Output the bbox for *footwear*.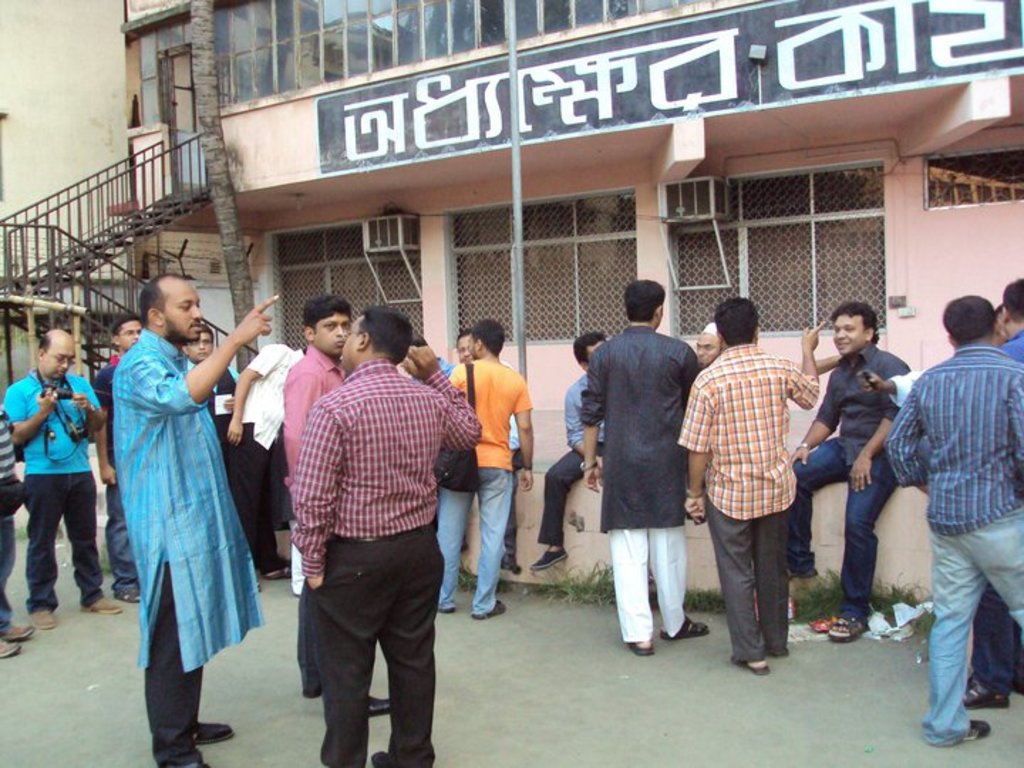
{"left": 370, "top": 748, "right": 430, "bottom": 767}.
